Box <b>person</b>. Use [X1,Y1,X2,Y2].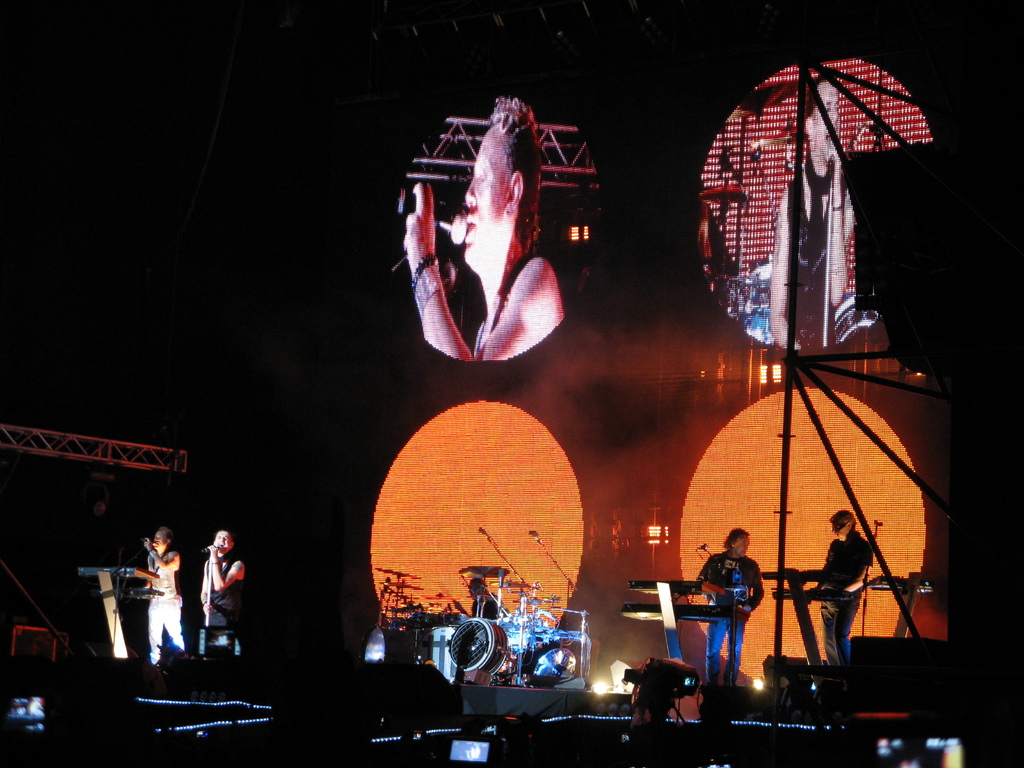
[198,526,252,627].
